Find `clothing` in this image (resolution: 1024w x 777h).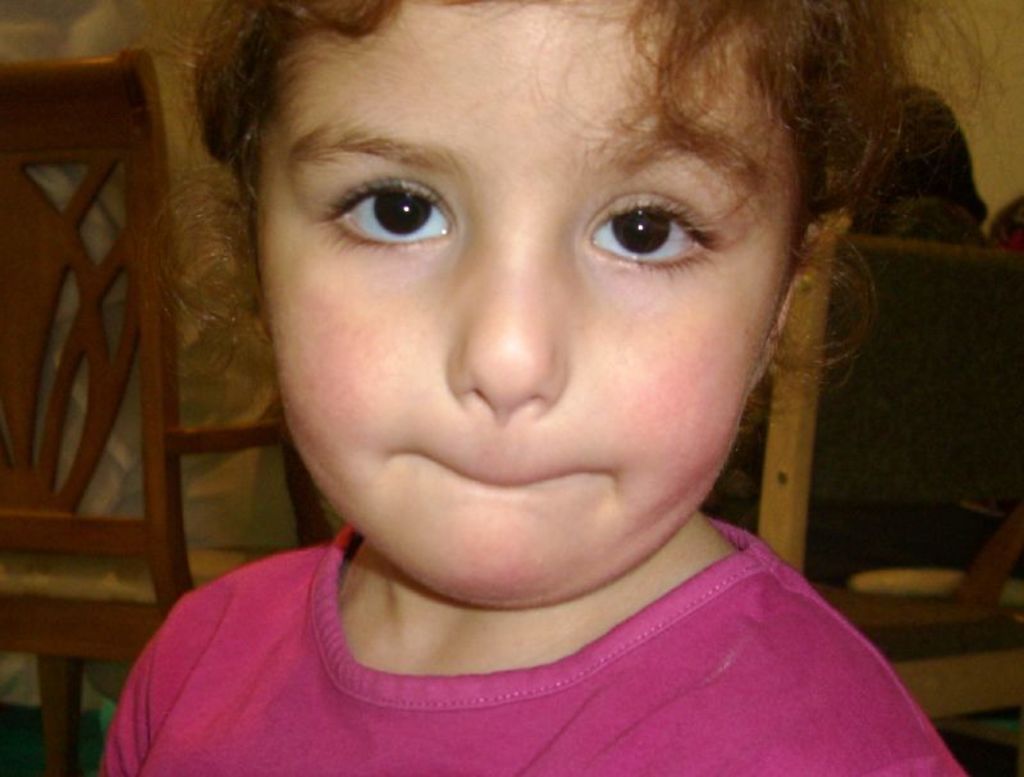
left=100, top=508, right=977, bottom=776.
